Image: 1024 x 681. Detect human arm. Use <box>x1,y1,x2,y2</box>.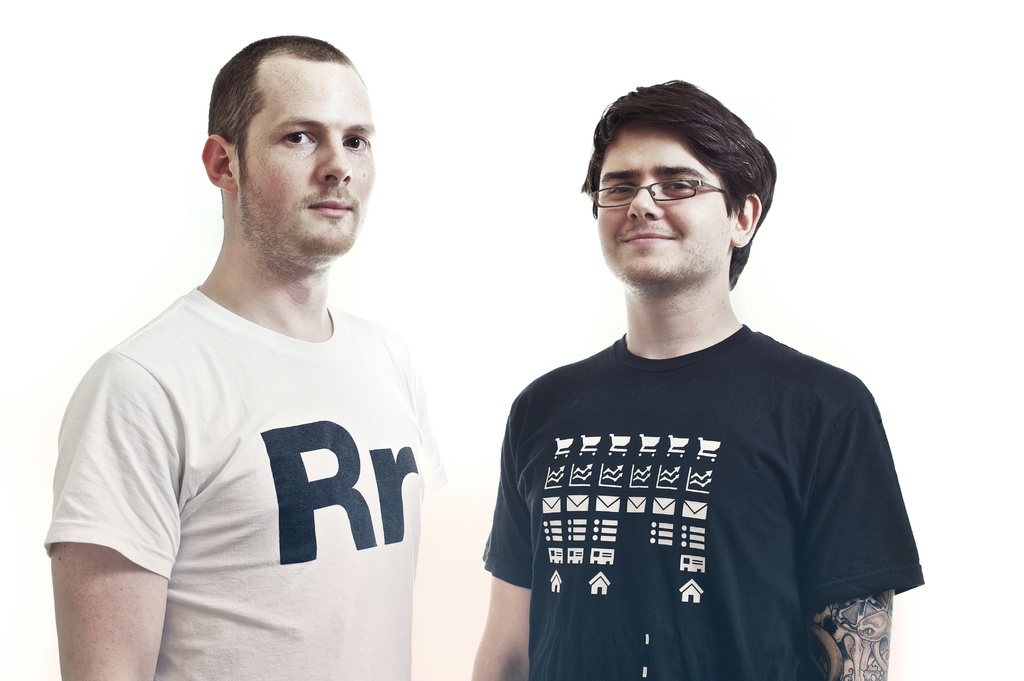
<box>39,351,180,680</box>.
